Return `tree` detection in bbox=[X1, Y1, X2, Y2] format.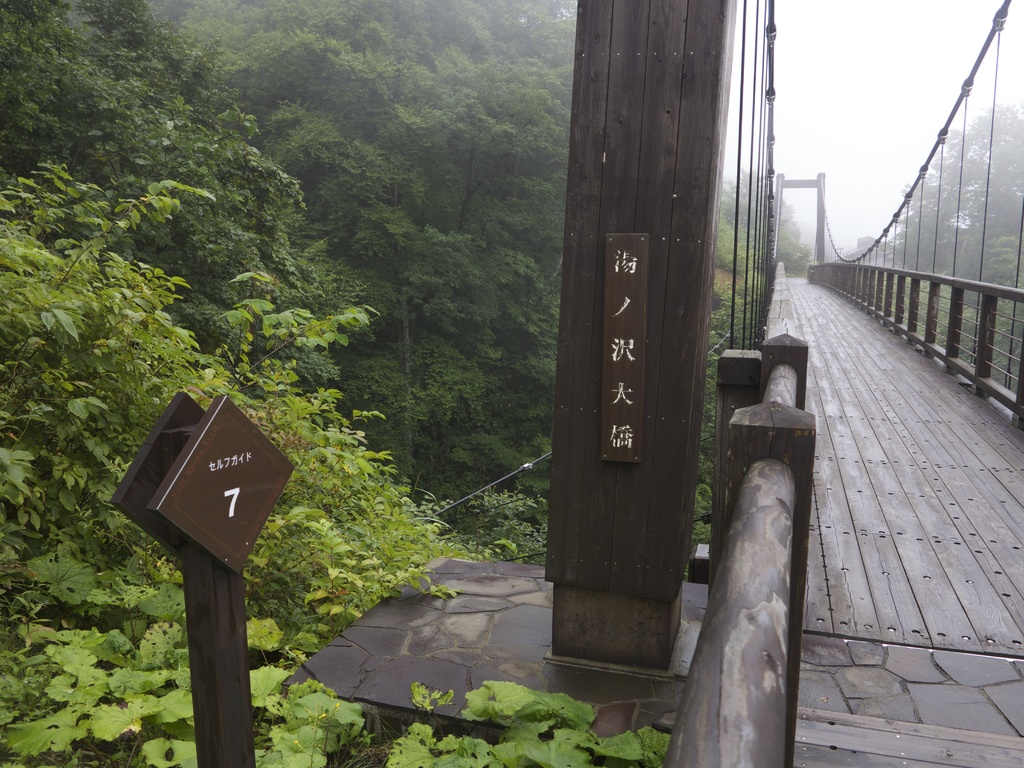
bbox=[360, 15, 389, 74].
